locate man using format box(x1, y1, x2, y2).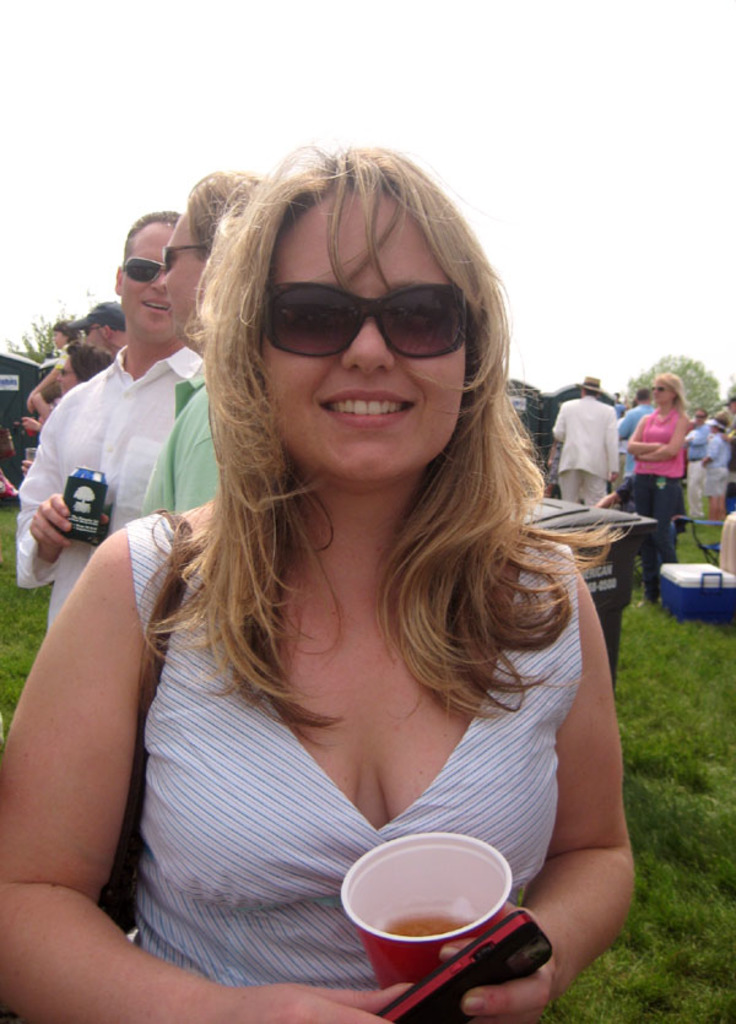
box(12, 206, 202, 628).
